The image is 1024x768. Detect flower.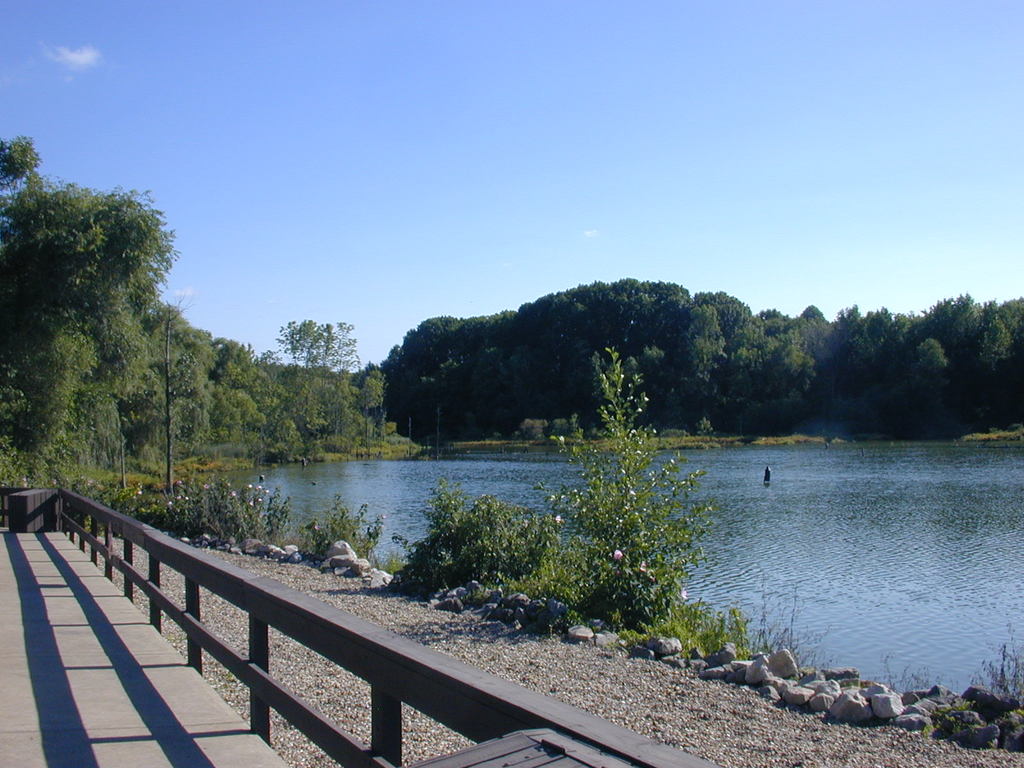
Detection: box(614, 547, 624, 564).
